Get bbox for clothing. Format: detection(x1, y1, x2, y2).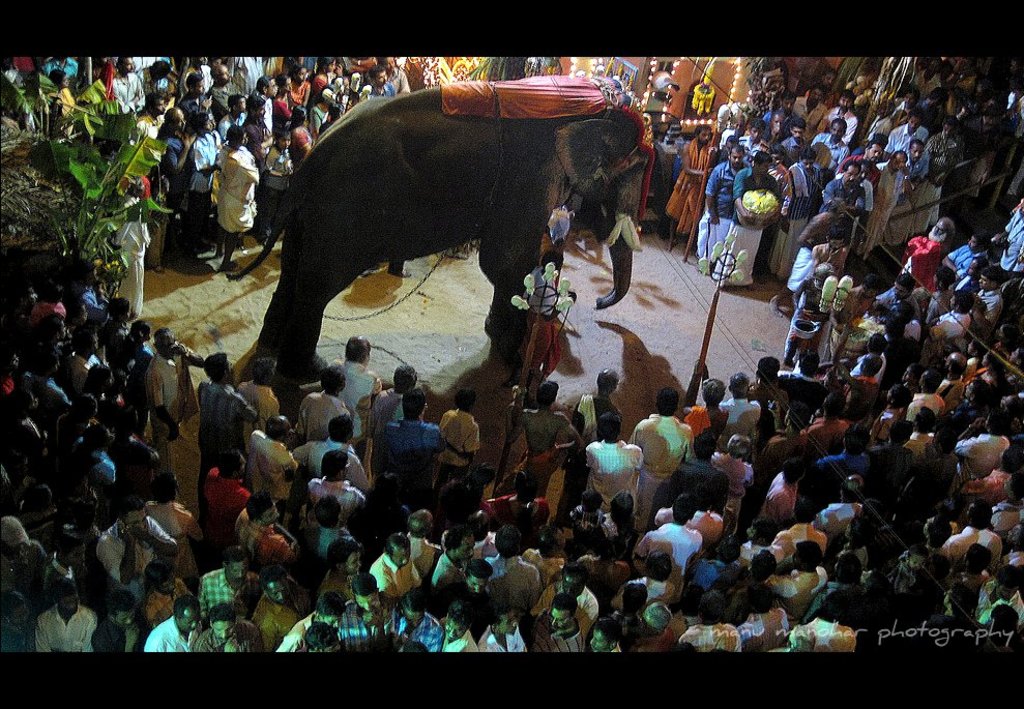
detection(98, 71, 144, 109).
